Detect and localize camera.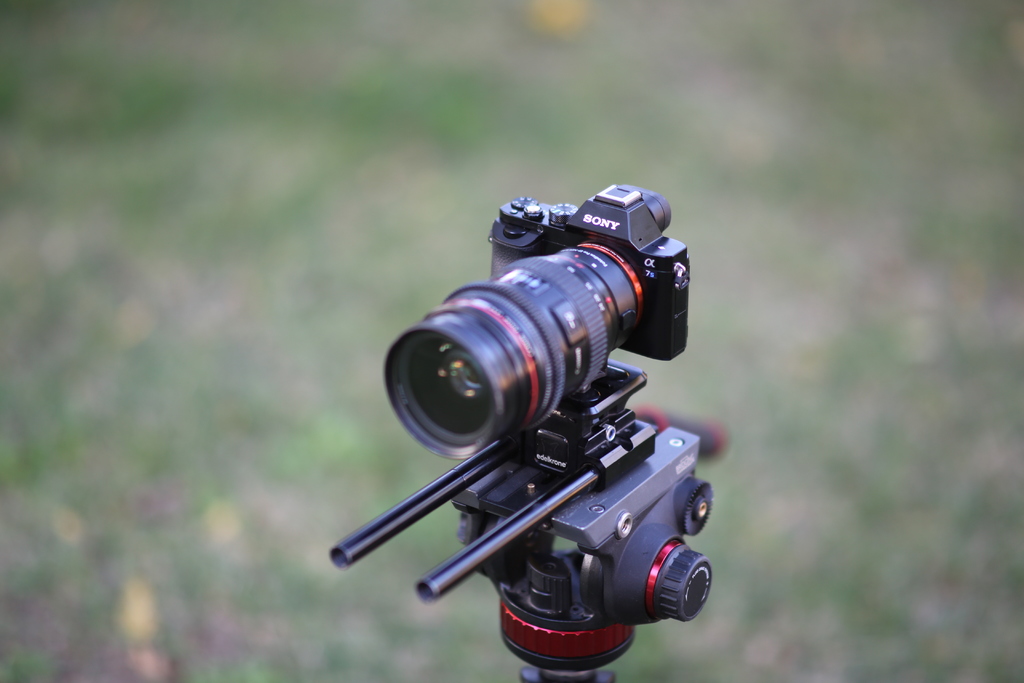
Localized at {"left": 383, "top": 183, "right": 691, "bottom": 463}.
